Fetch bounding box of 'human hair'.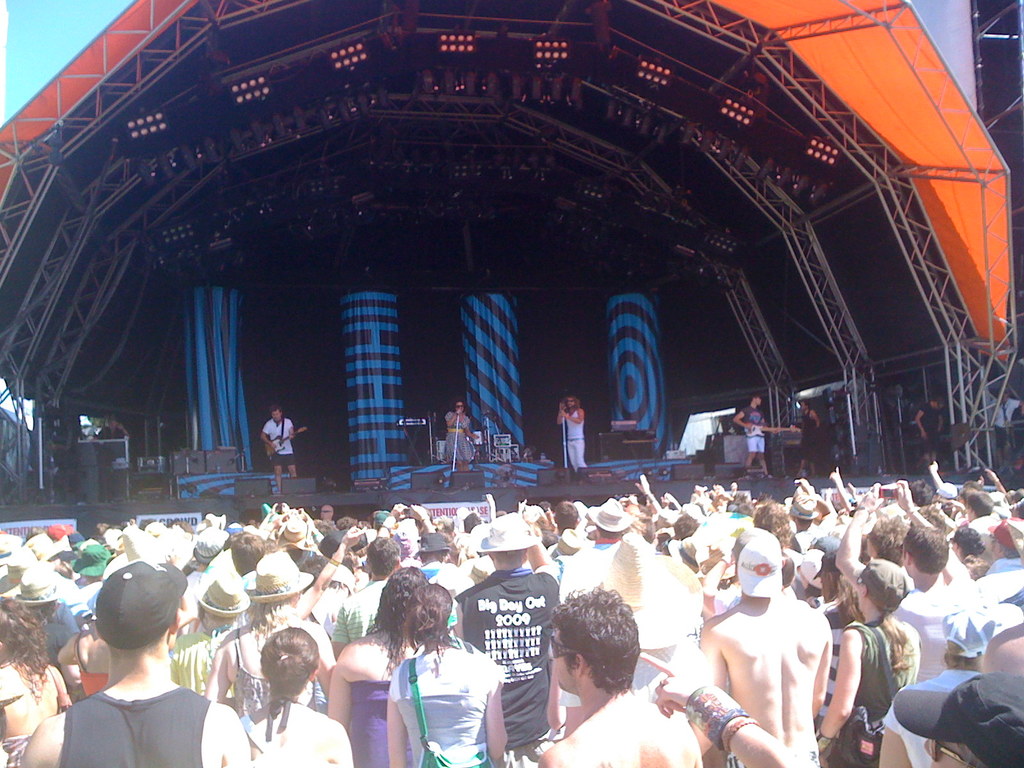
Bbox: [752, 502, 793, 557].
